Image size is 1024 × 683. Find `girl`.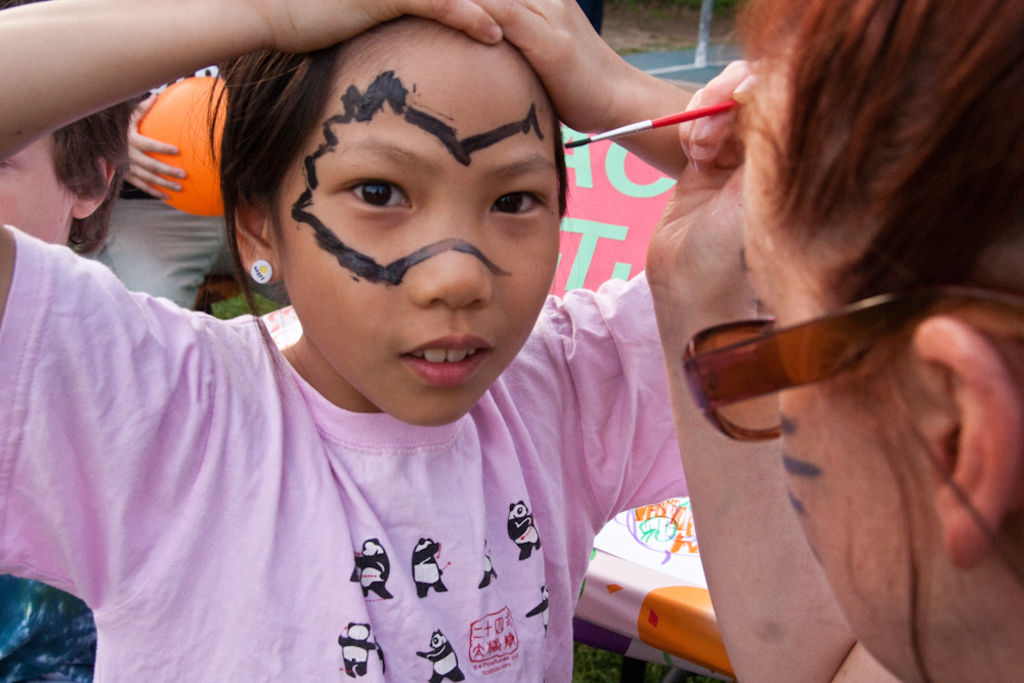
locate(0, 0, 694, 682).
